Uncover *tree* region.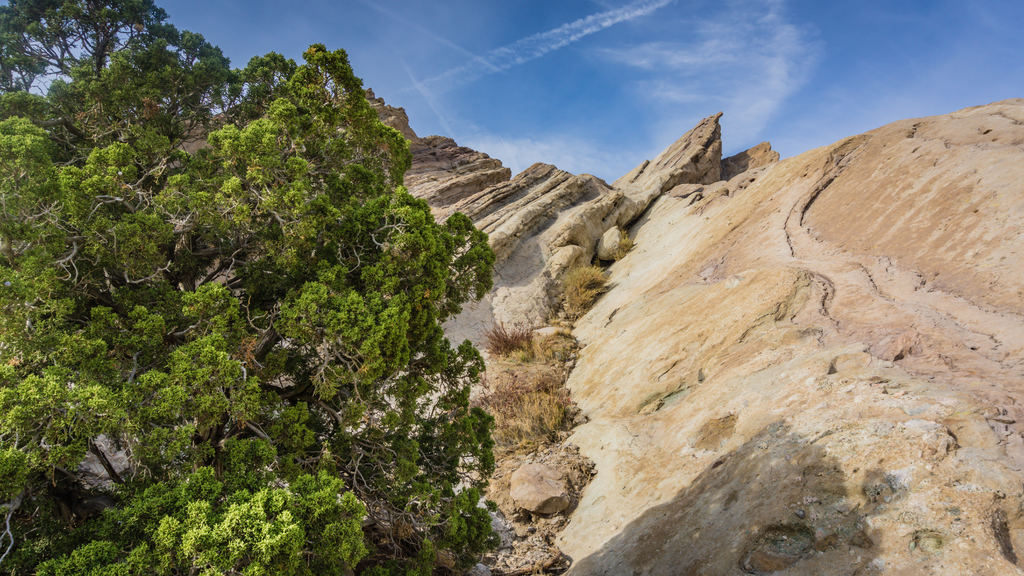
Uncovered: (x1=11, y1=22, x2=539, y2=516).
